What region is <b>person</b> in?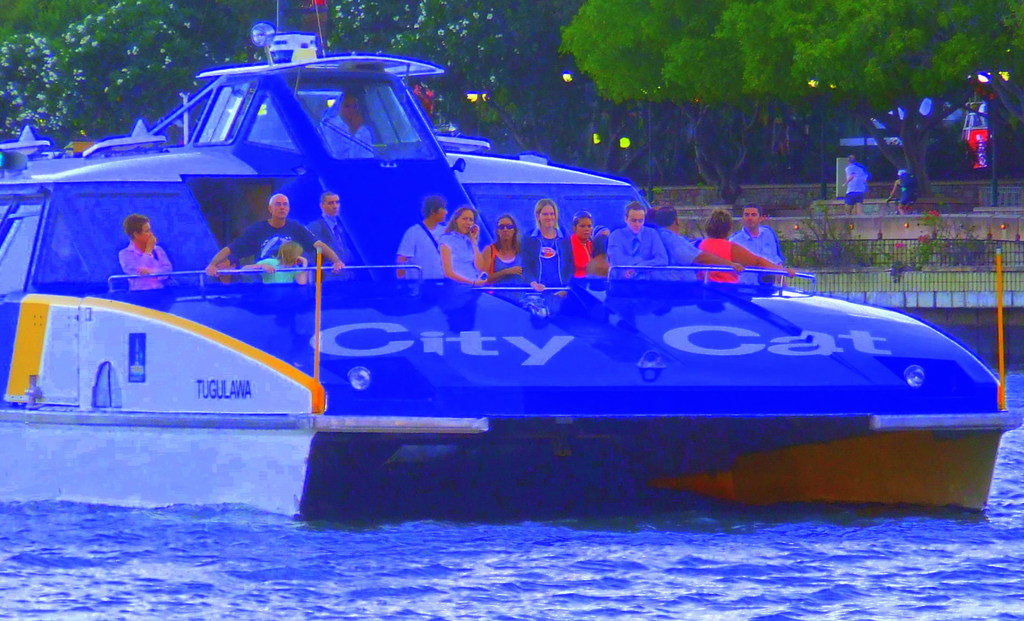
(left=843, top=157, right=868, bottom=213).
